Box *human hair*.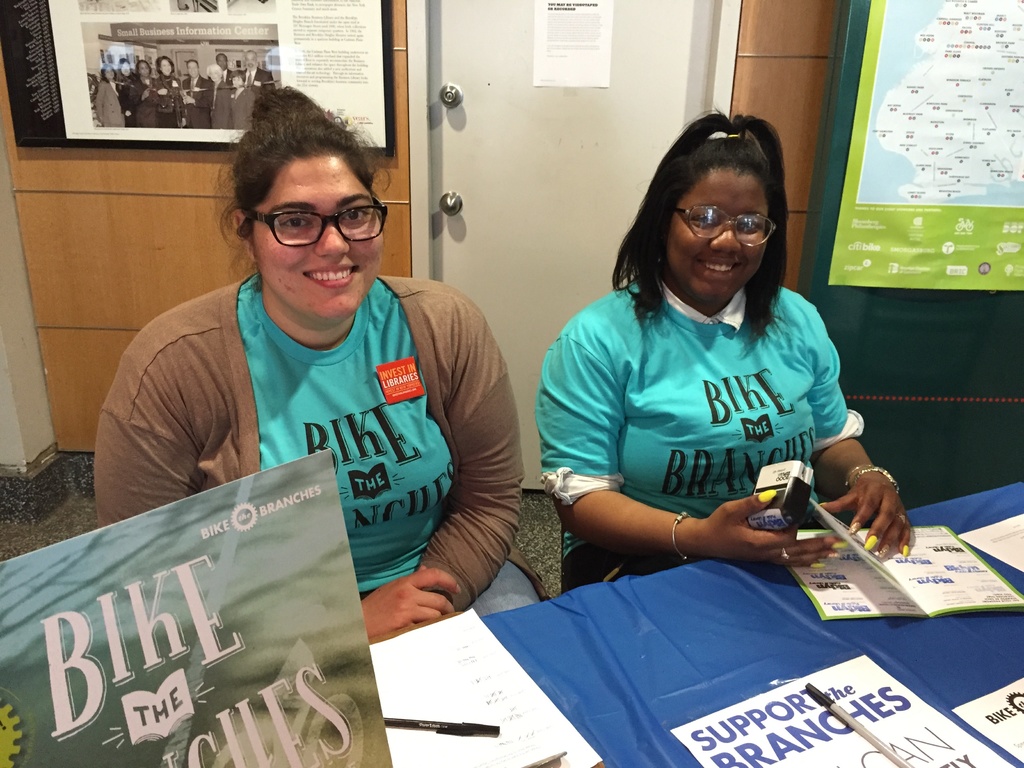
<bbox>212, 81, 392, 292</bbox>.
